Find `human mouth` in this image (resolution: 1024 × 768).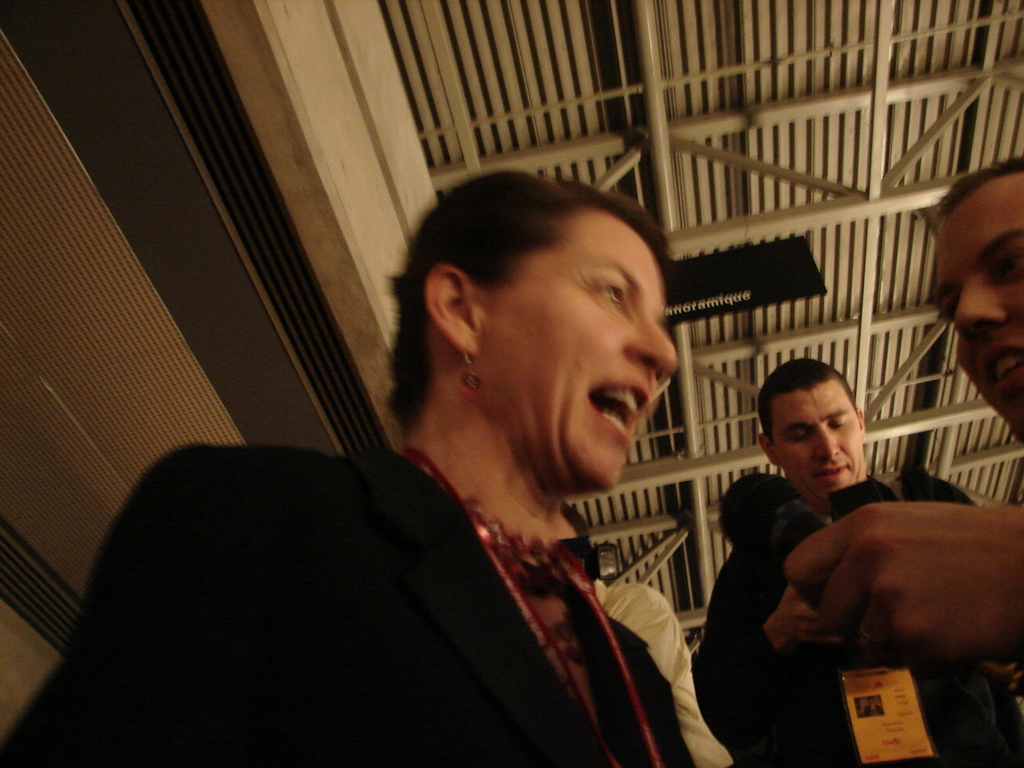
(587, 376, 650, 444).
